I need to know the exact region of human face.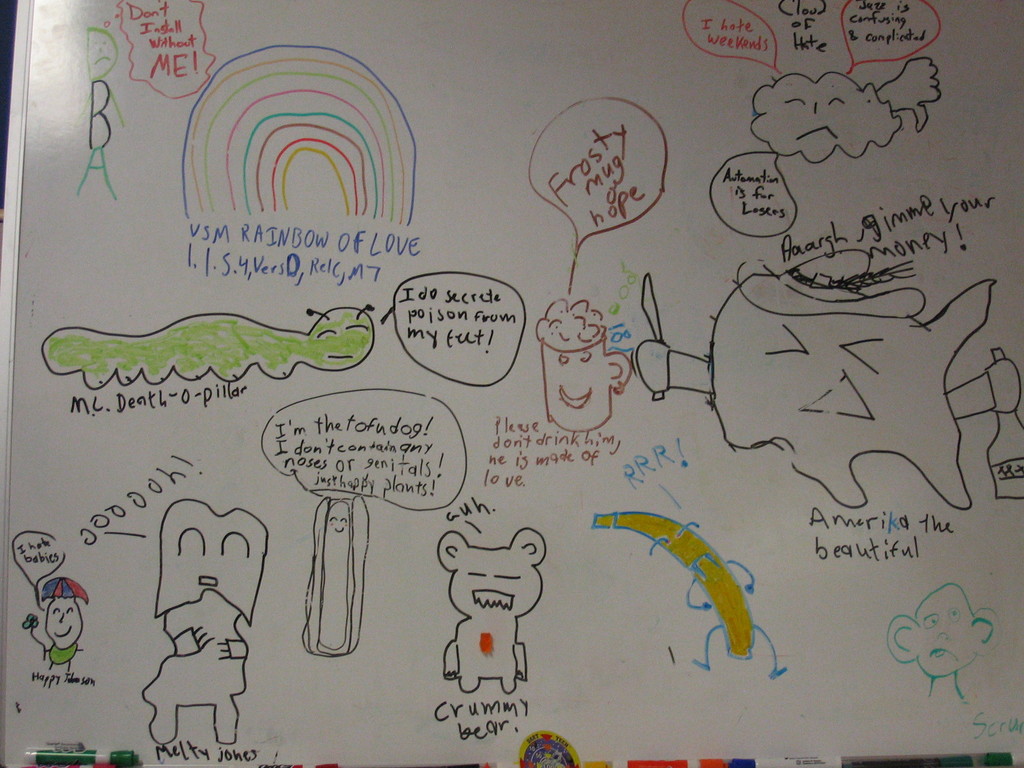
Region: BBox(44, 598, 79, 646).
